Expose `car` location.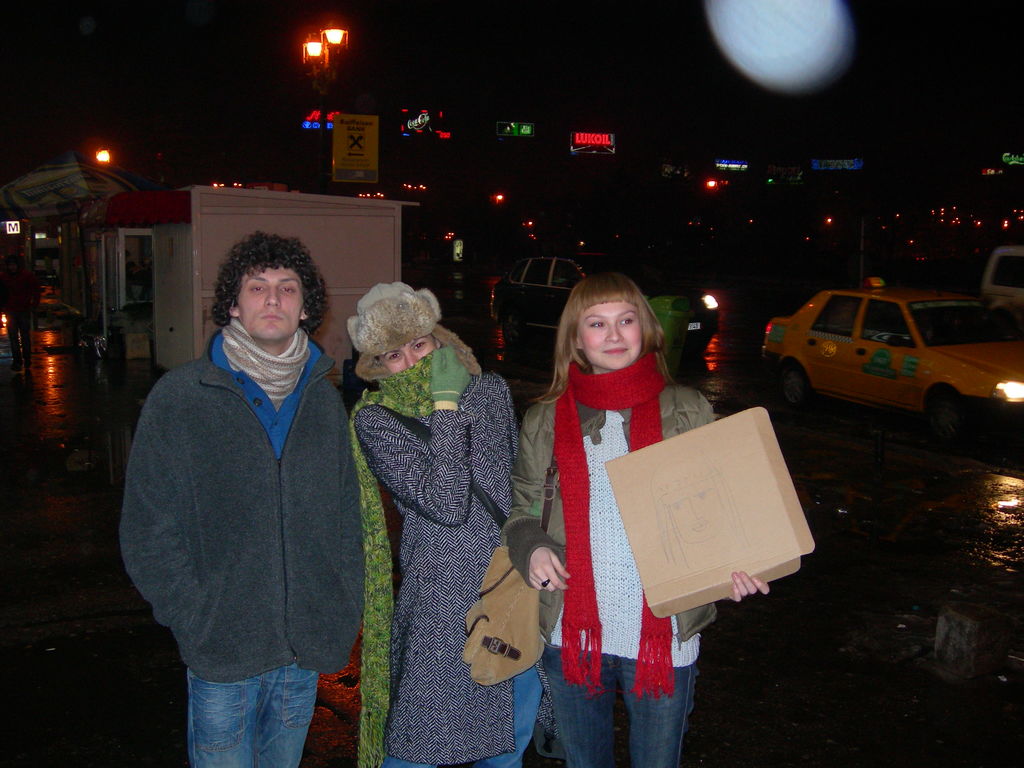
Exposed at crop(489, 246, 718, 333).
